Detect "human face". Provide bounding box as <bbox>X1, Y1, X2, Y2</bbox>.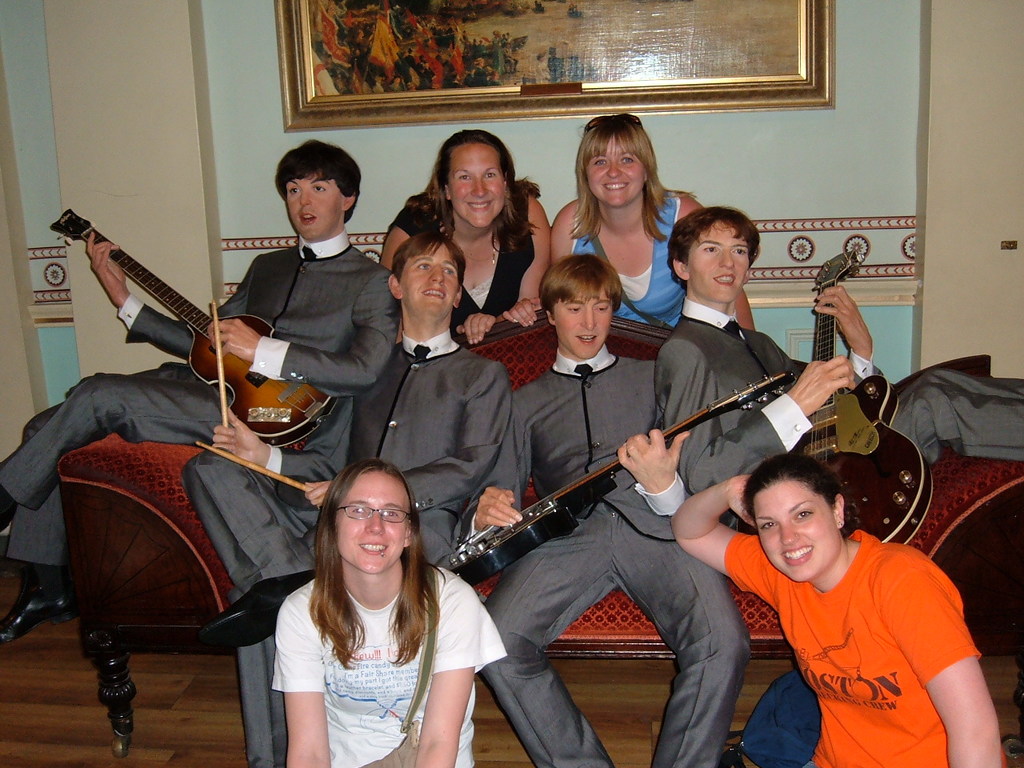
<bbox>395, 230, 456, 314</bbox>.
